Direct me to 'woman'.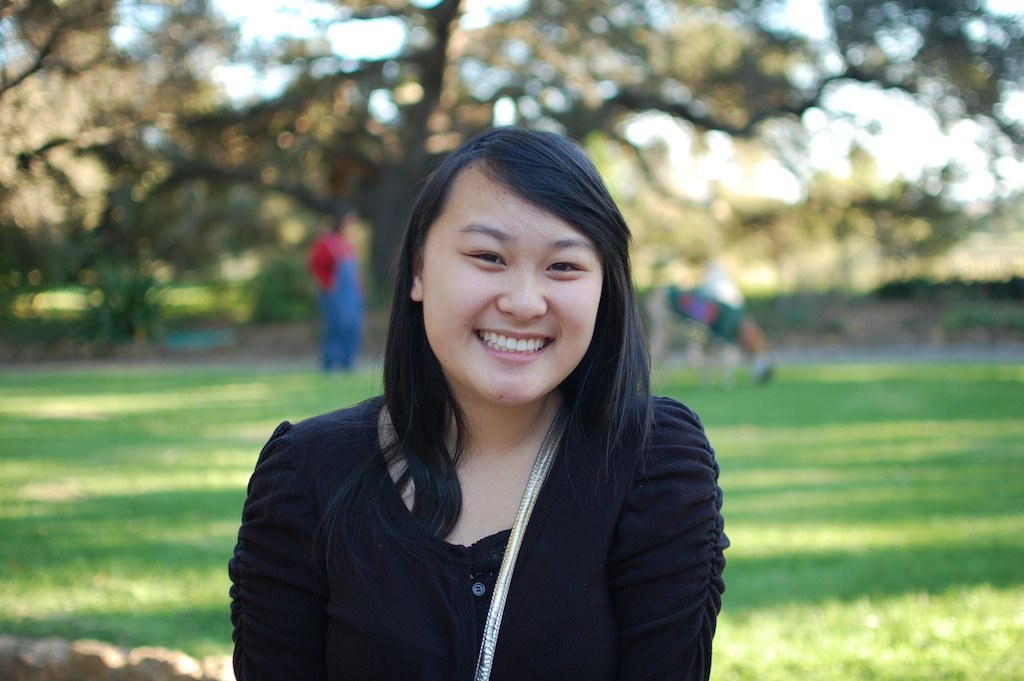
Direction: select_region(223, 121, 759, 680).
